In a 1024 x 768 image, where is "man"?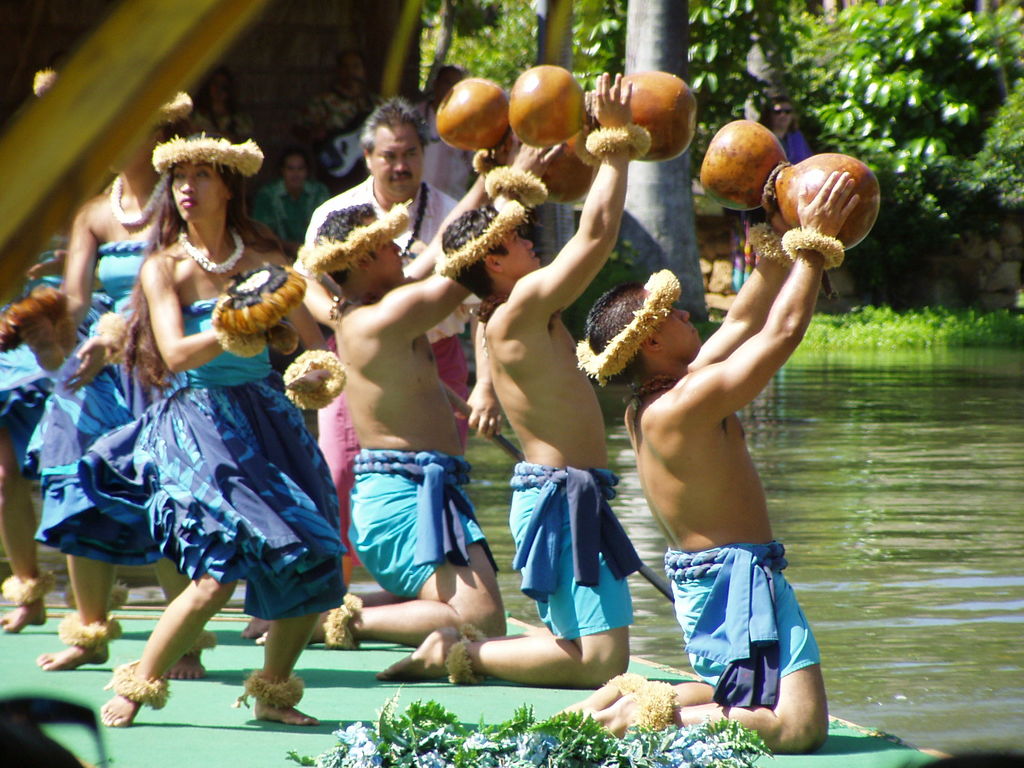
l=296, t=93, r=501, b=600.
